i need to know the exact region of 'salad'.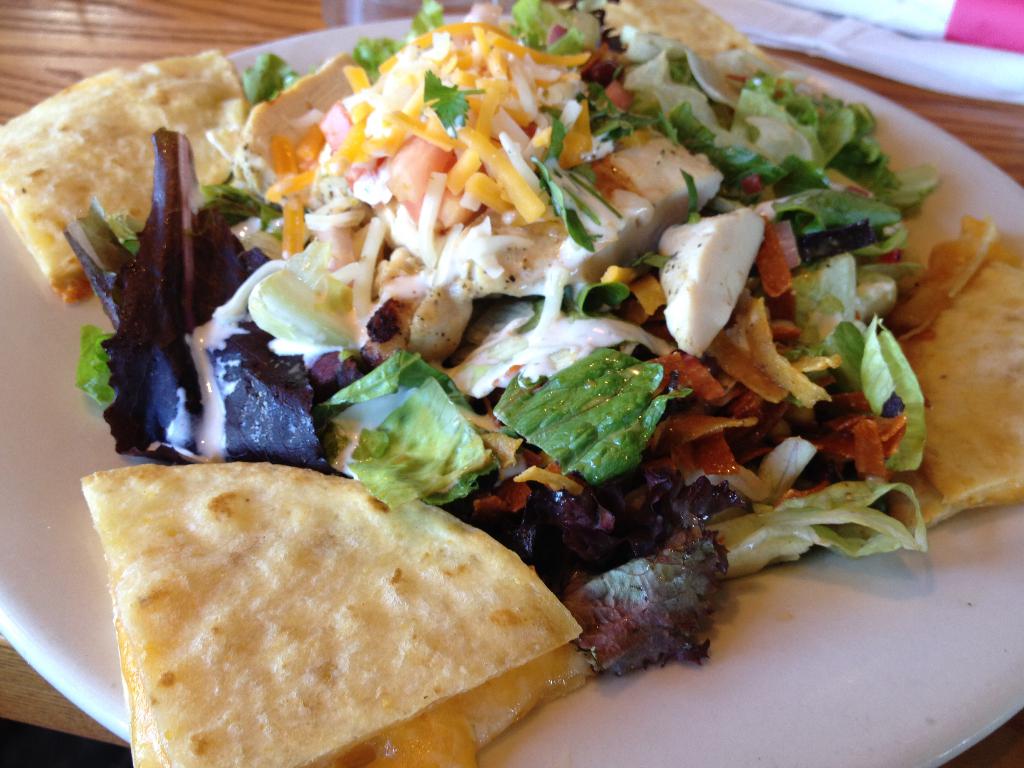
Region: box=[54, 0, 928, 684].
